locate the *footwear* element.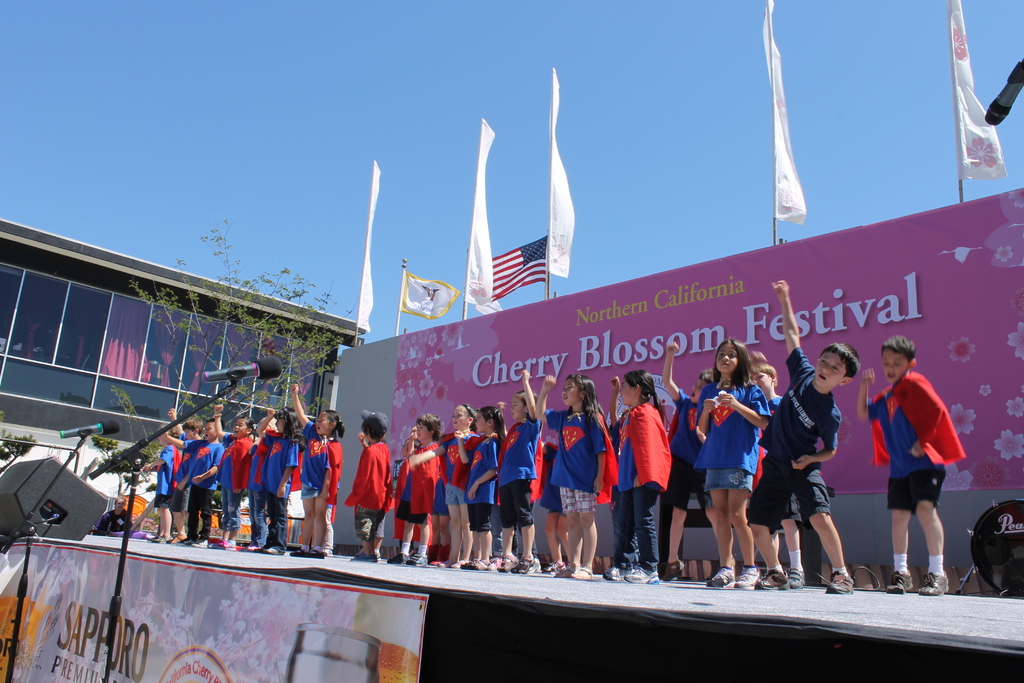
Element bbox: bbox(733, 566, 762, 591).
